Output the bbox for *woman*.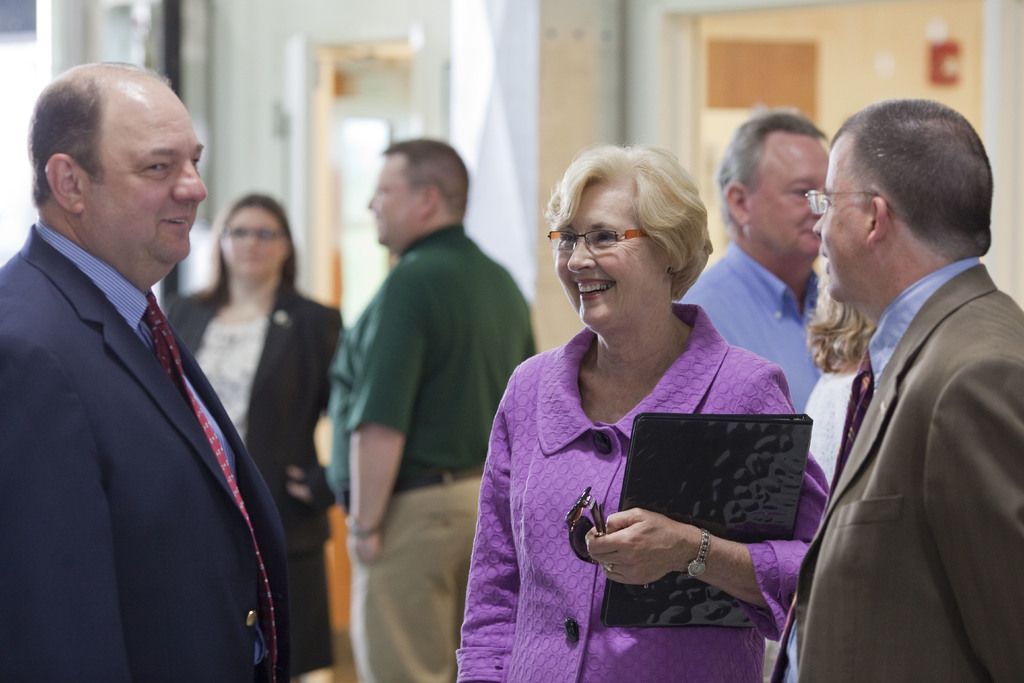
468/138/800/675.
